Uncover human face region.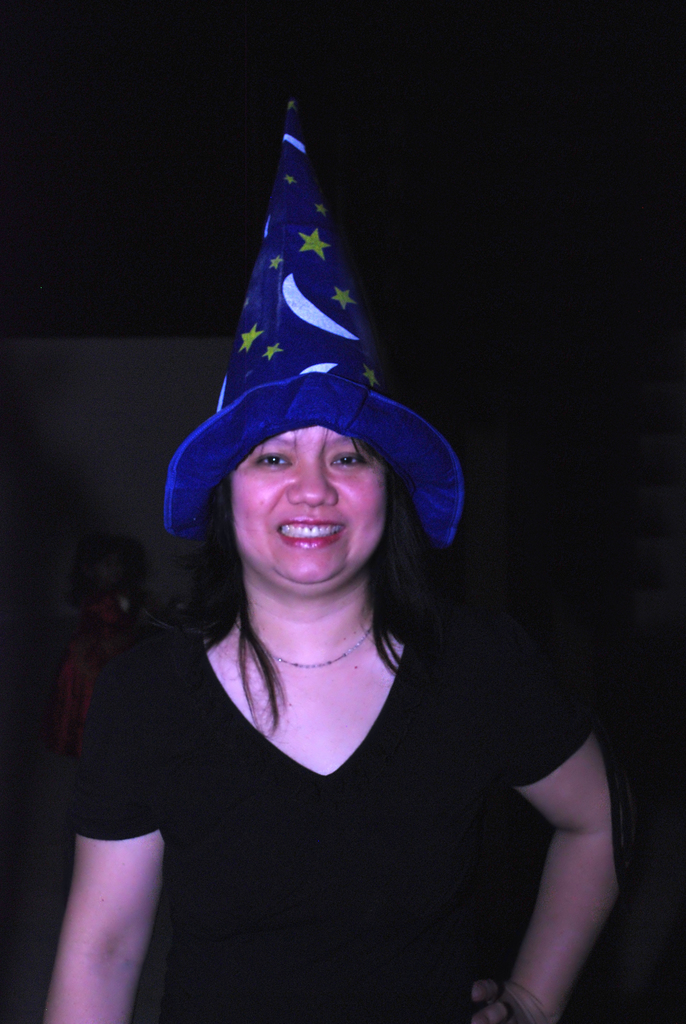
Uncovered: l=225, t=417, r=395, b=595.
